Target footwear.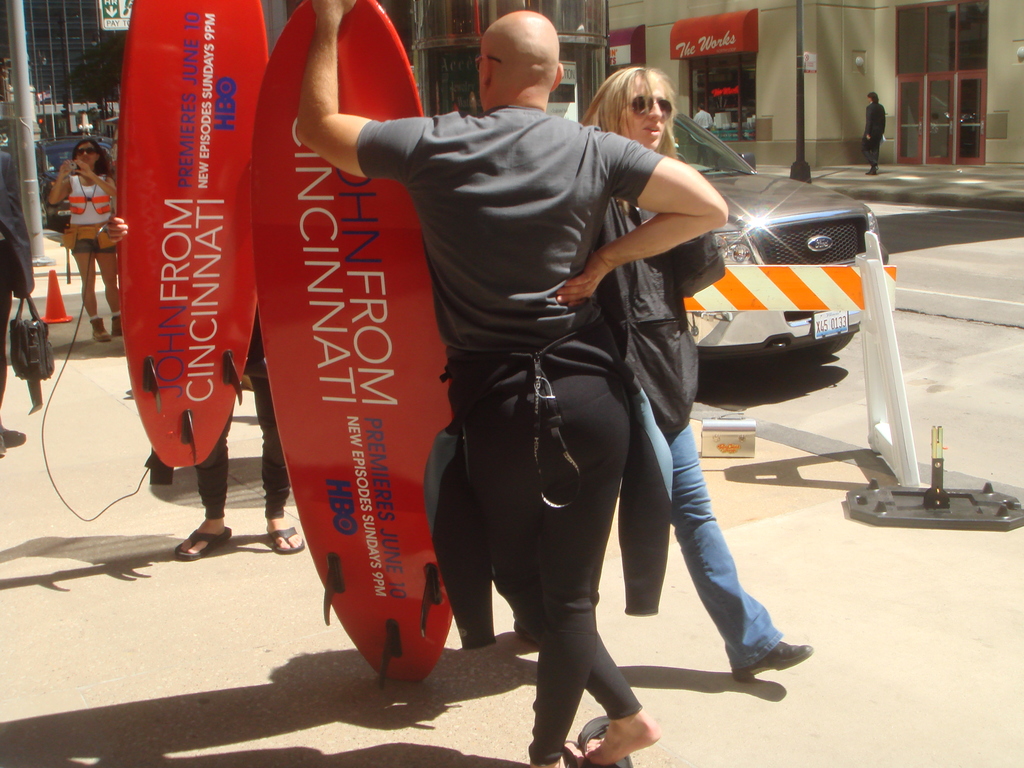
Target region: 563,740,586,767.
